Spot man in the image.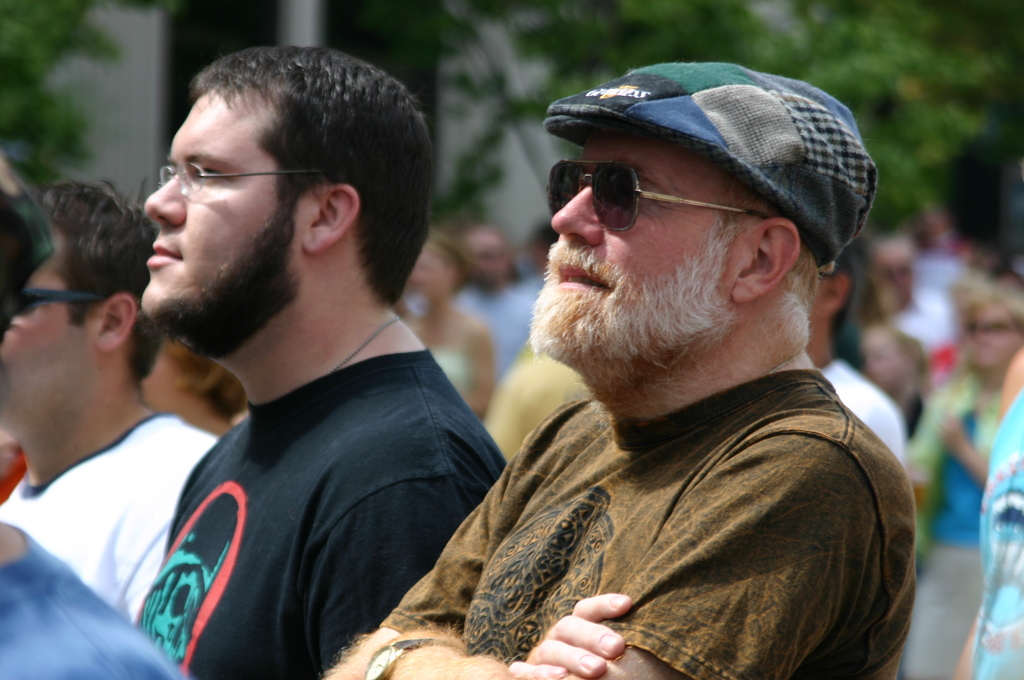
man found at <box>0,177,221,622</box>.
